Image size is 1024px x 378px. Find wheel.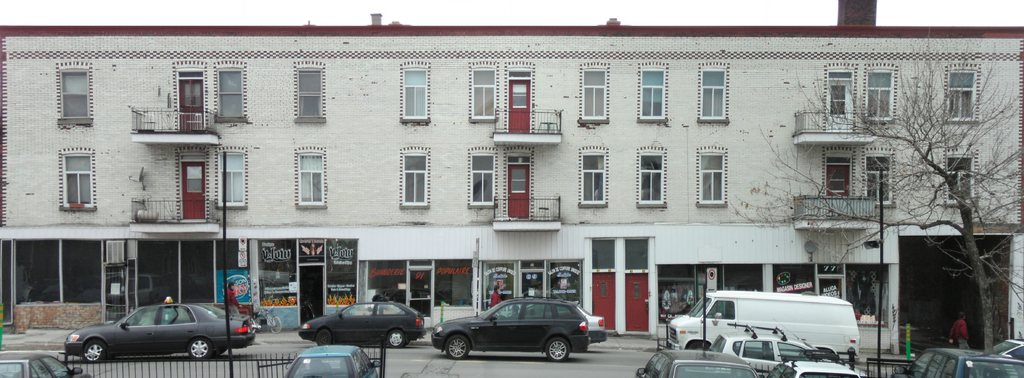
box=[319, 327, 332, 345].
